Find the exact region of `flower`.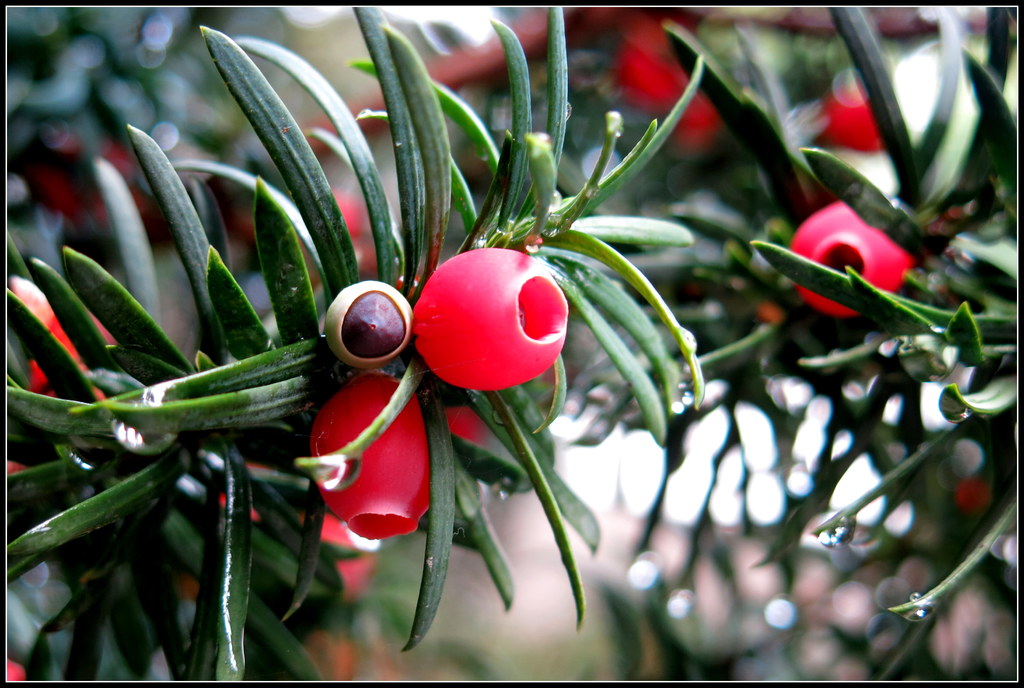
Exact region: left=408, top=236, right=593, bottom=395.
